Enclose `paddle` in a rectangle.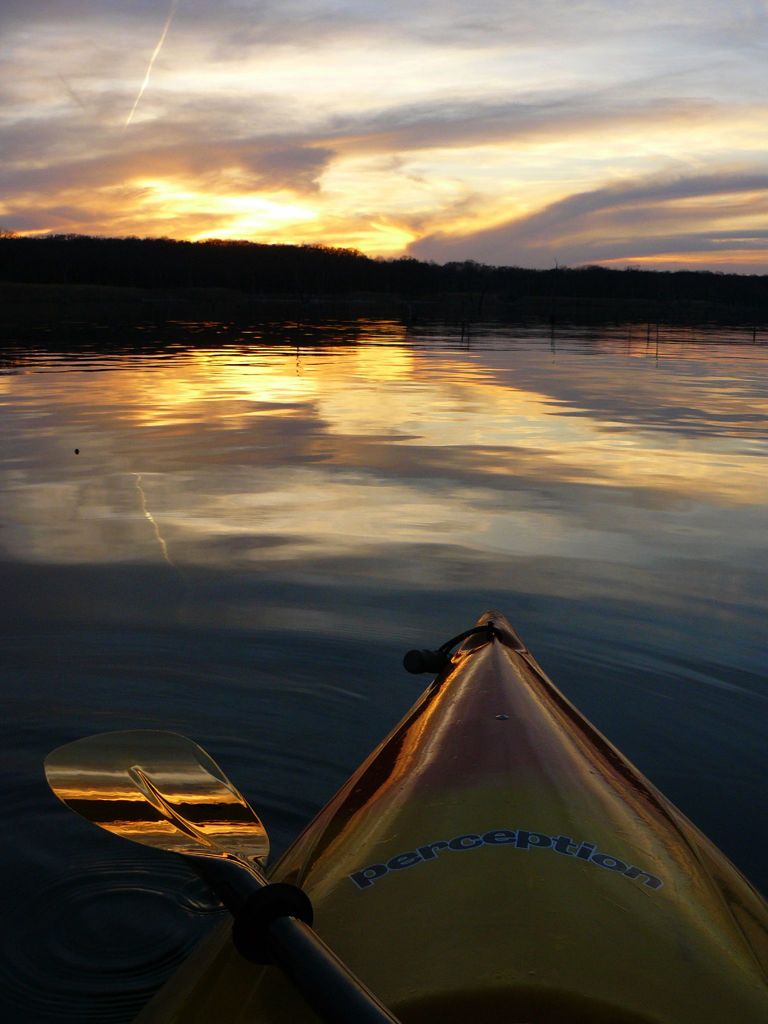
left=39, top=734, right=405, bottom=1023.
